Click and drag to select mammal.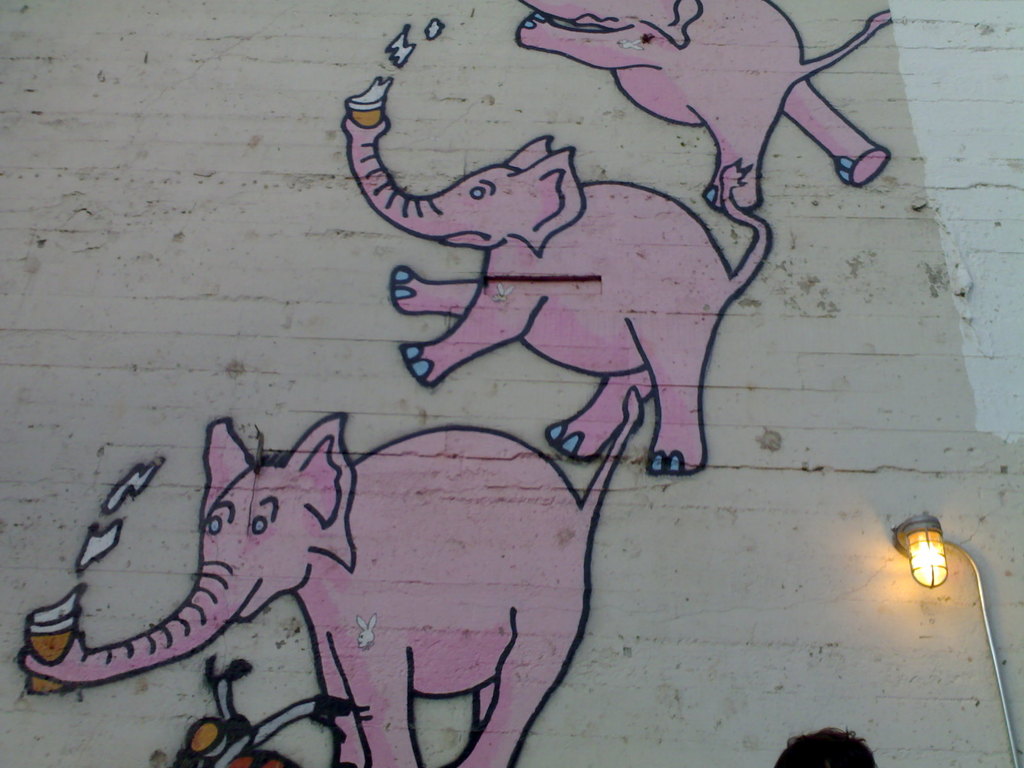
Selection: rect(19, 382, 637, 767).
